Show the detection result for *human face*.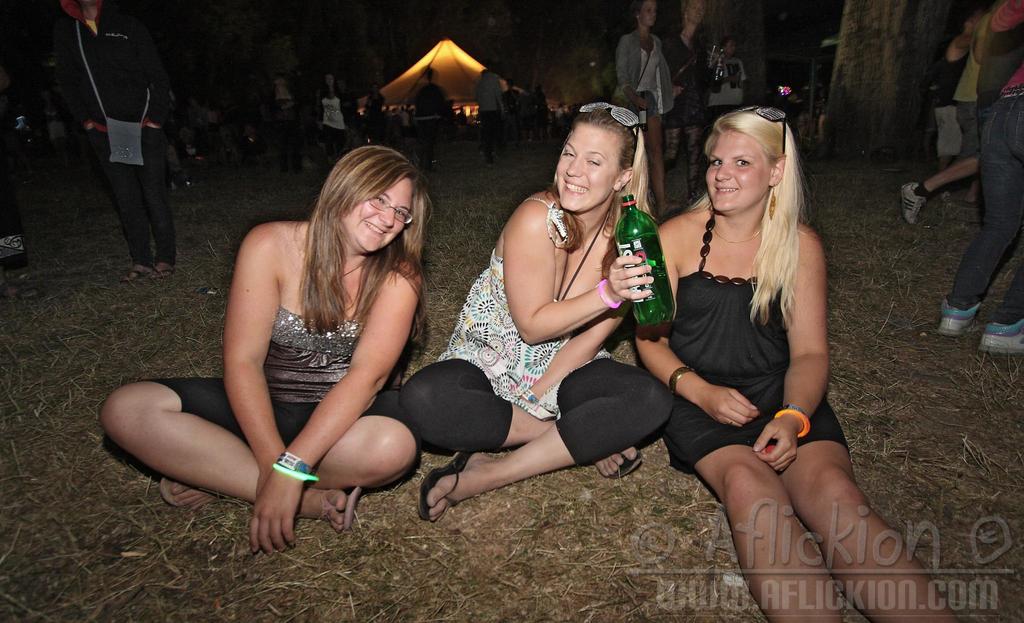
689, 0, 708, 28.
